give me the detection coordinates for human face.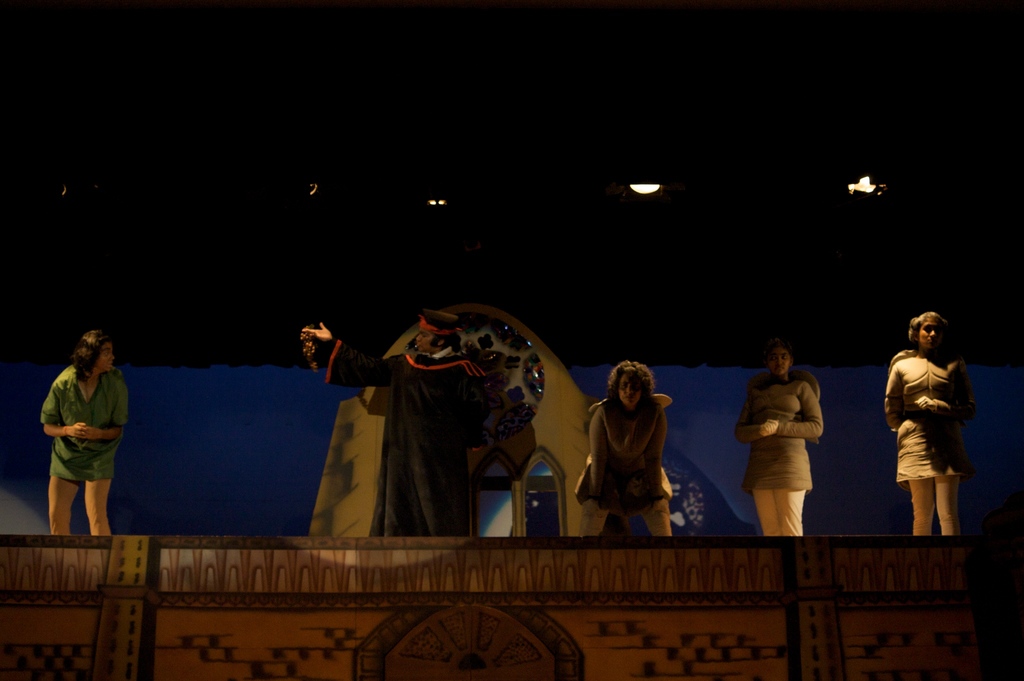
box=[413, 321, 433, 355].
